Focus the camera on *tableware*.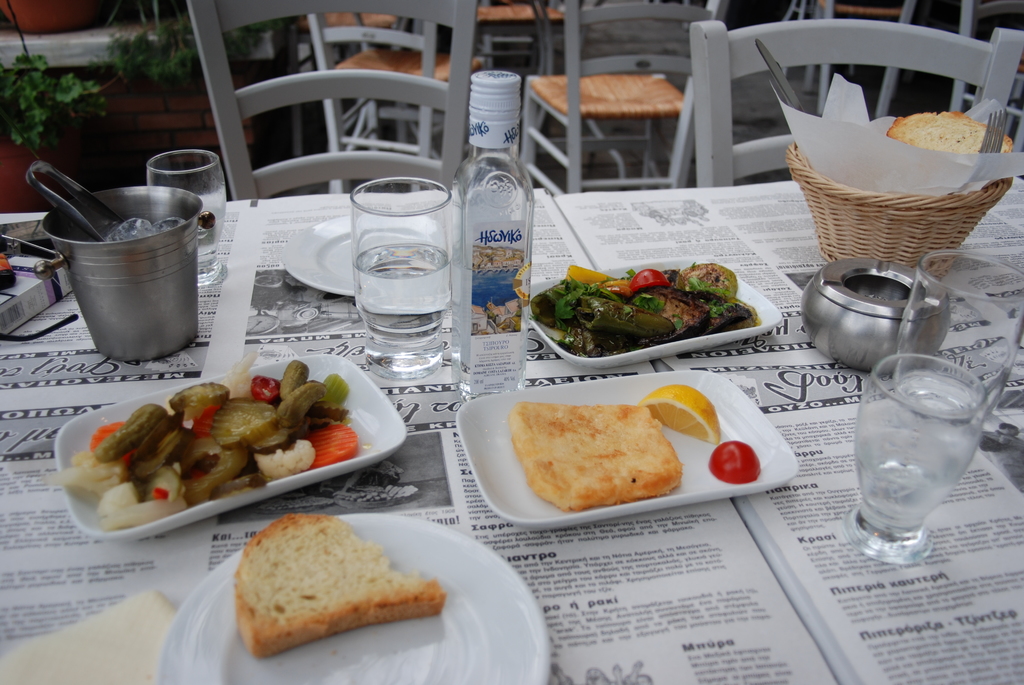
Focus region: <box>896,250,1023,427</box>.
